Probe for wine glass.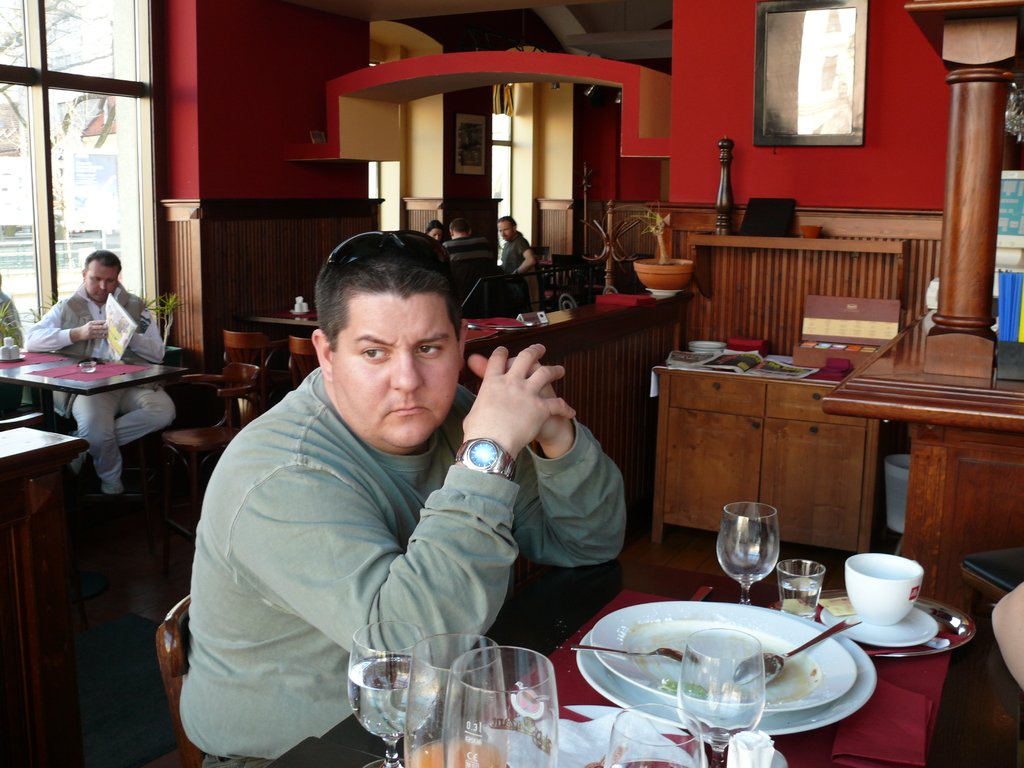
Probe result: region(348, 620, 428, 766).
